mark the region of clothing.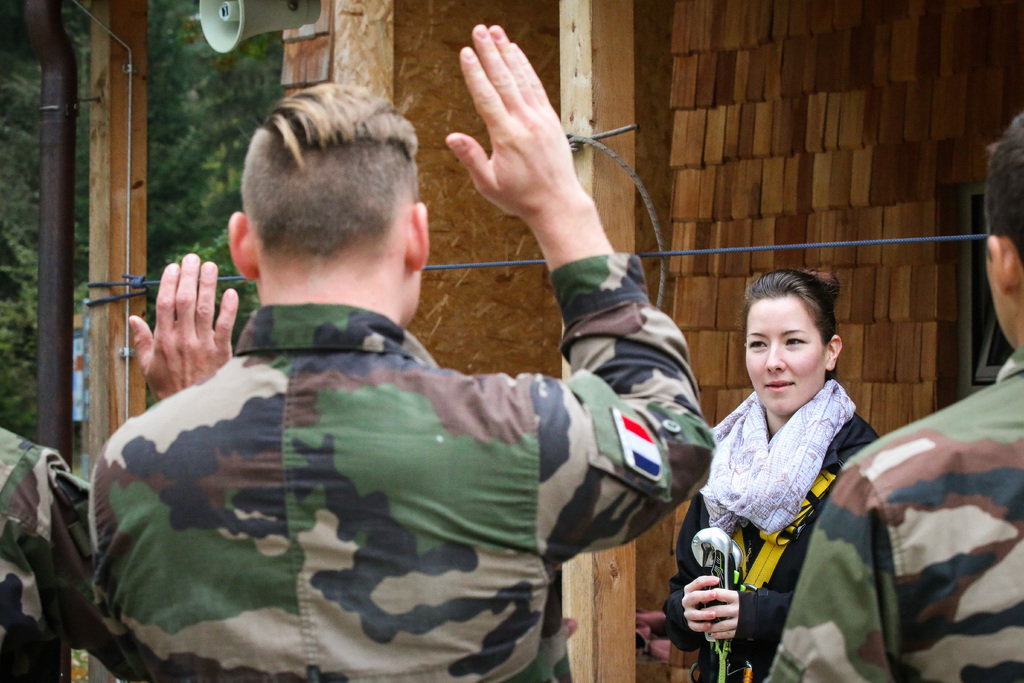
Region: {"left": 704, "top": 343, "right": 866, "bottom": 635}.
